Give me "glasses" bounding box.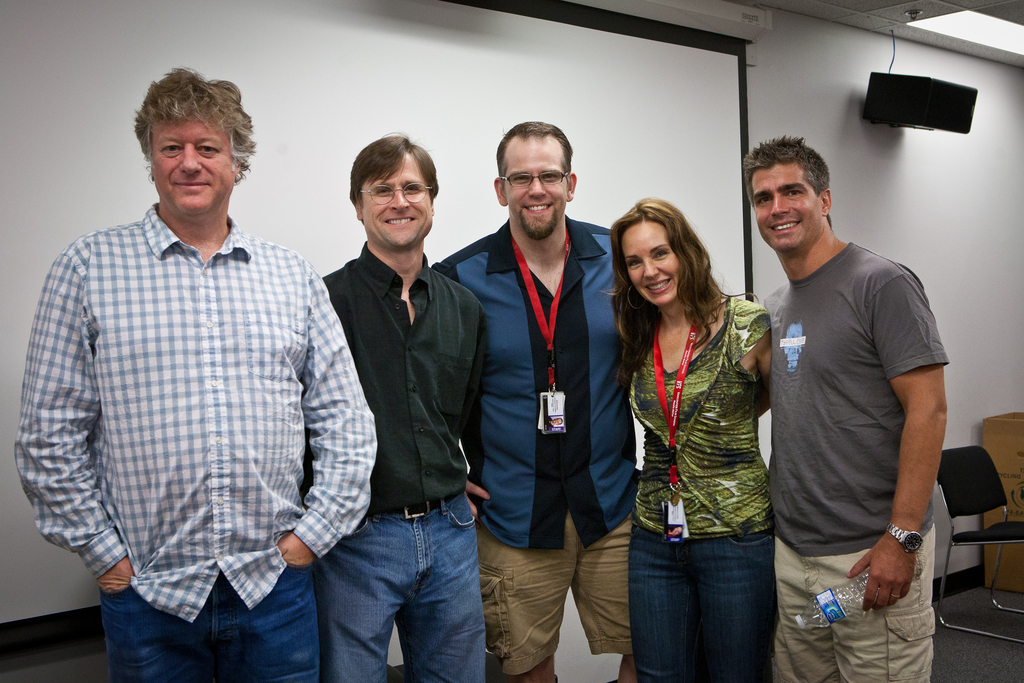
l=356, t=184, r=444, b=205.
